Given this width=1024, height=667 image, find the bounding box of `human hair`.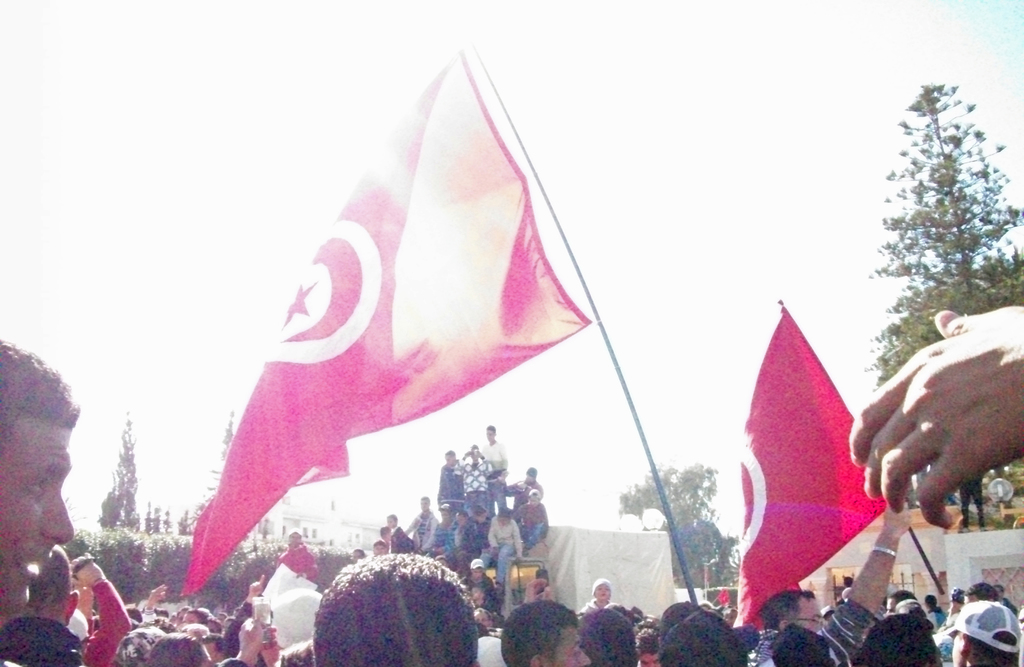
x1=124, y1=606, x2=143, y2=626.
